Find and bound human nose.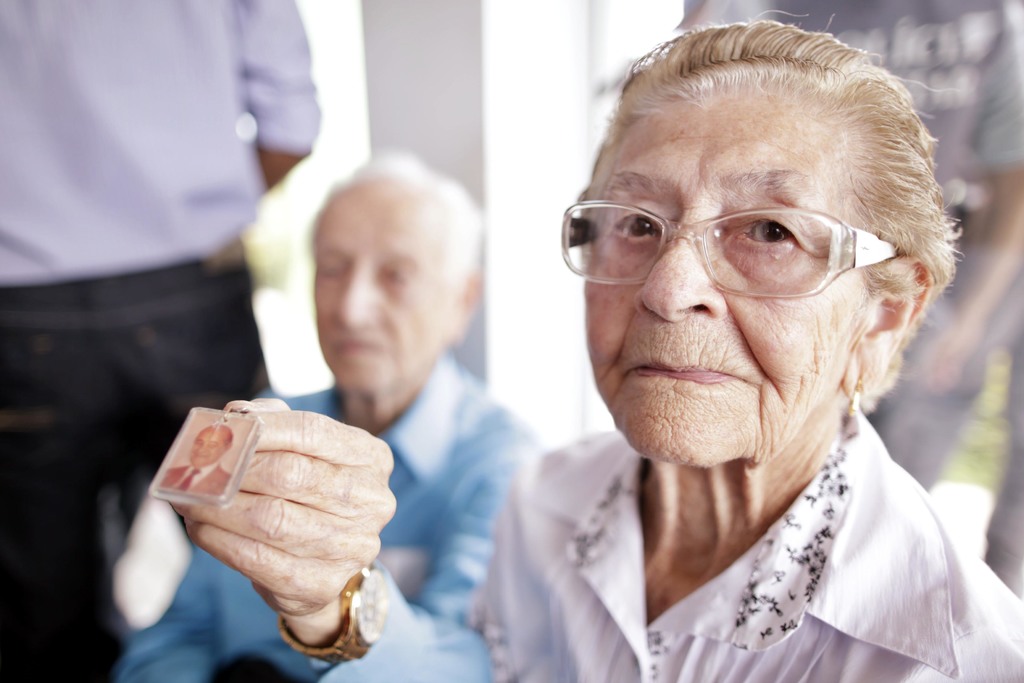
Bound: crop(630, 198, 724, 318).
